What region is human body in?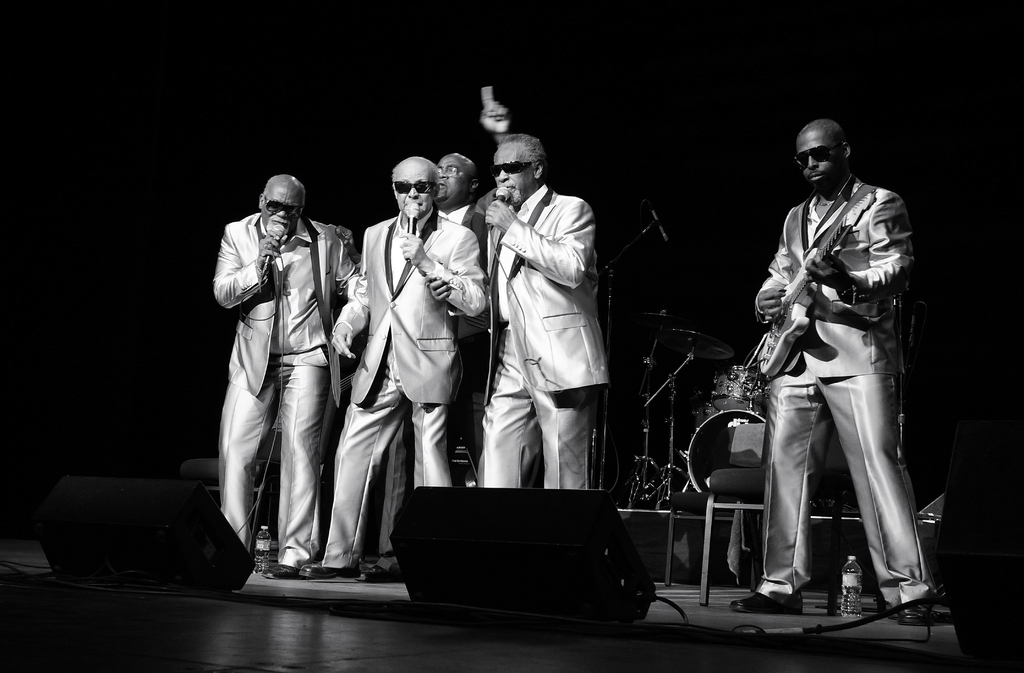
(356,79,516,585).
